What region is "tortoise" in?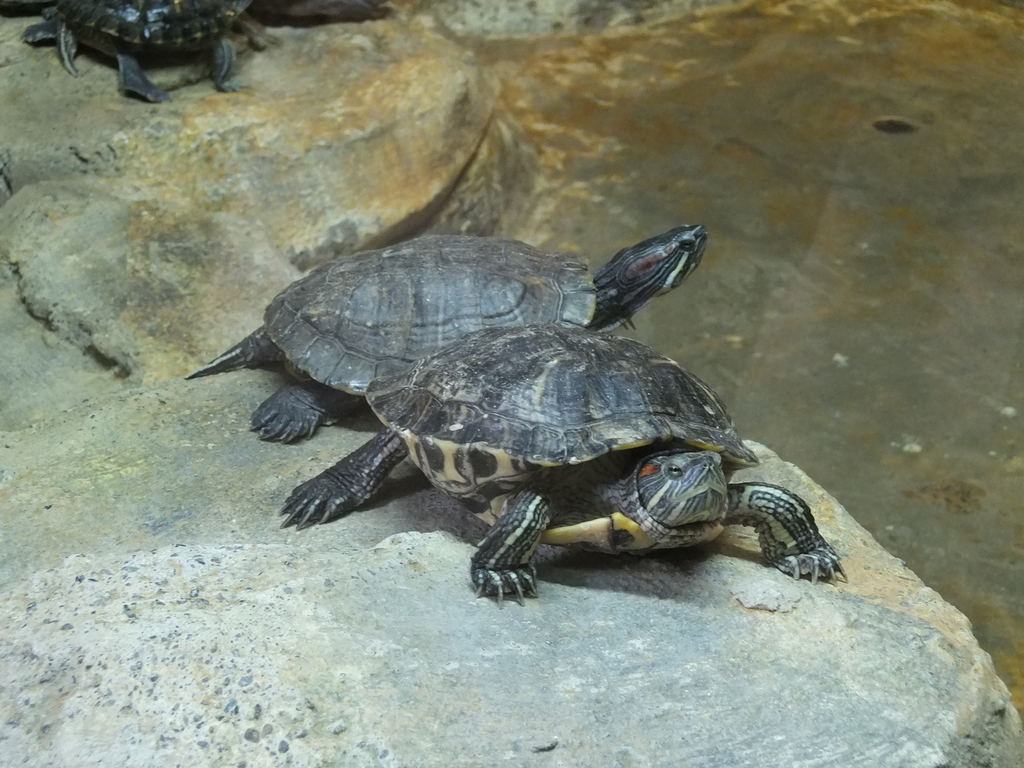
181/223/711/444.
